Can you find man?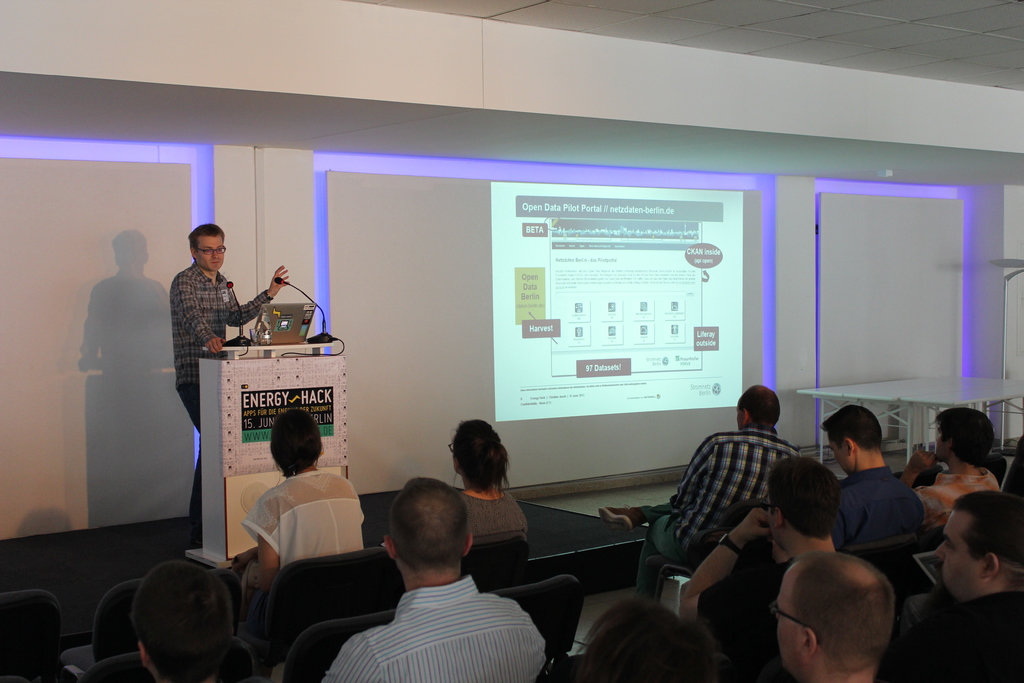
Yes, bounding box: {"left": 318, "top": 475, "right": 551, "bottom": 682}.
